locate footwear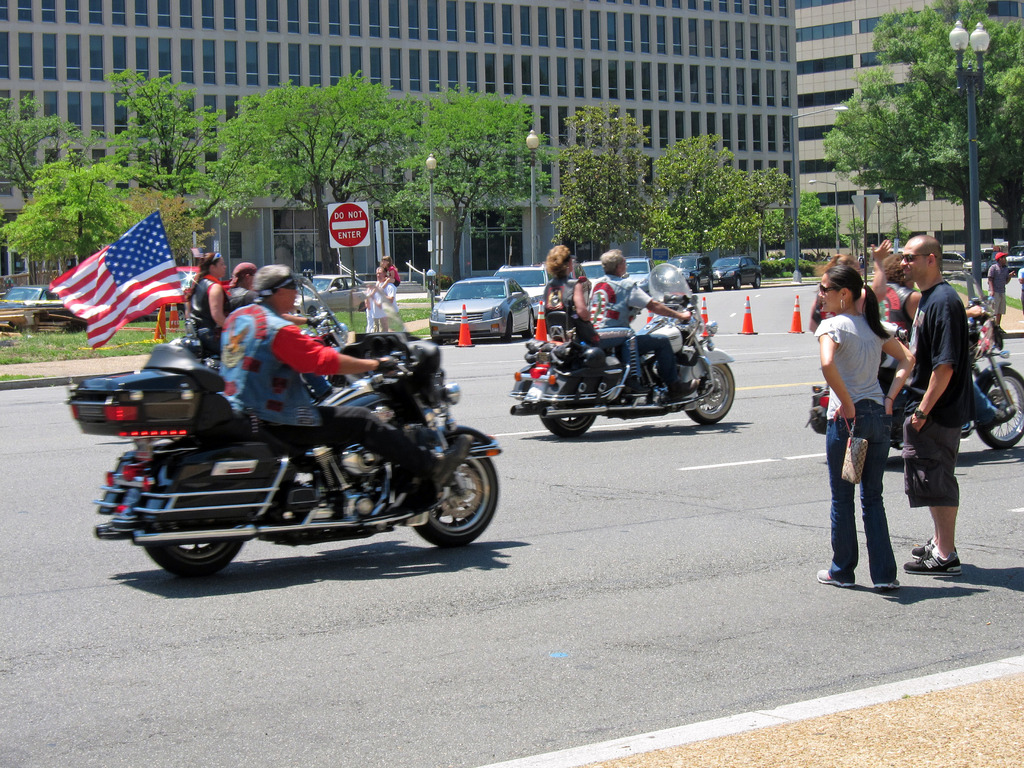
bbox=[913, 536, 932, 560]
